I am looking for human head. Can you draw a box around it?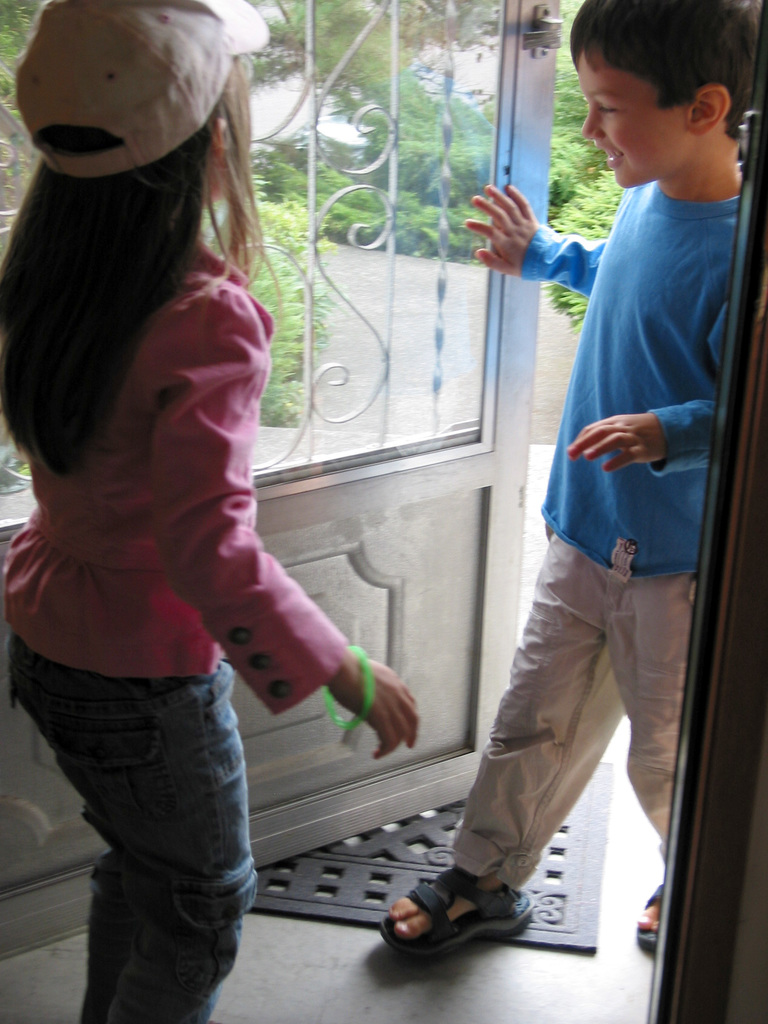
Sure, the bounding box is (3,3,259,224).
